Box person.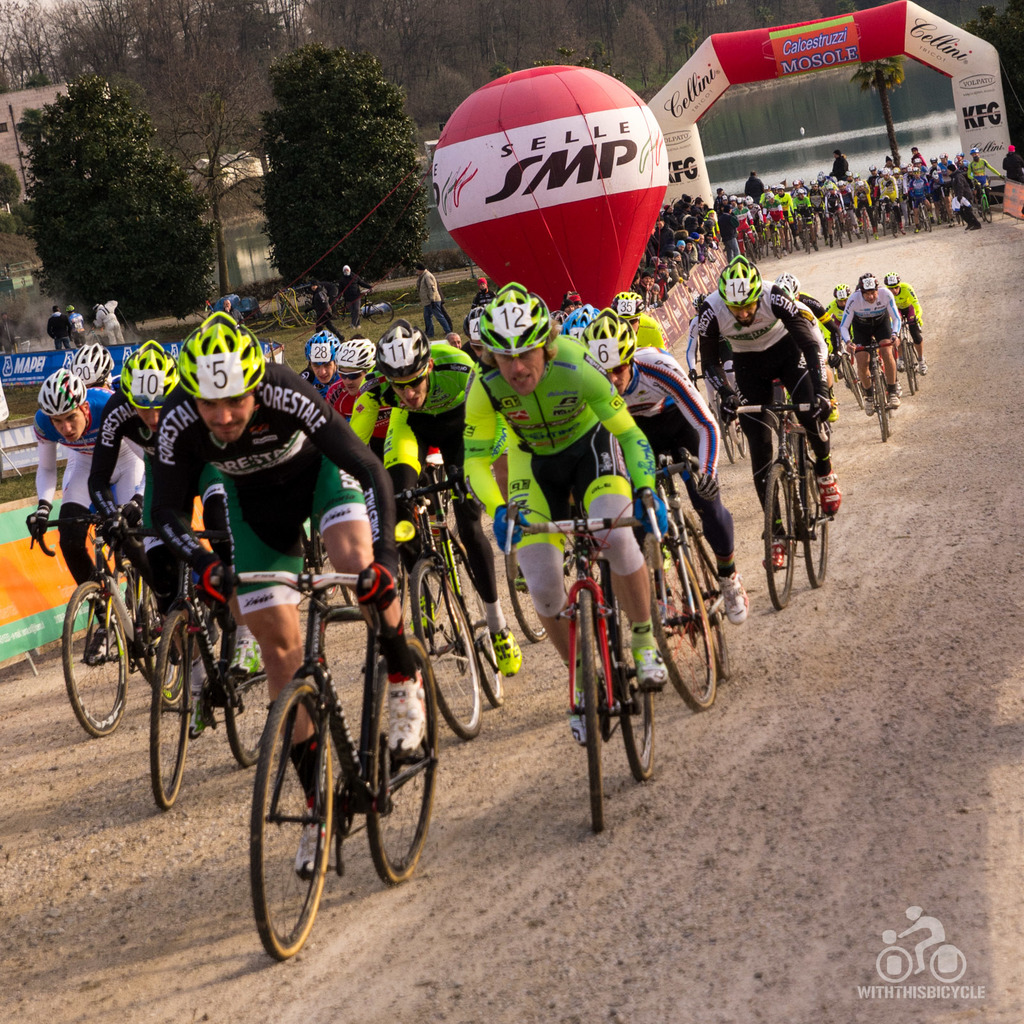
x1=722, y1=190, x2=755, y2=236.
